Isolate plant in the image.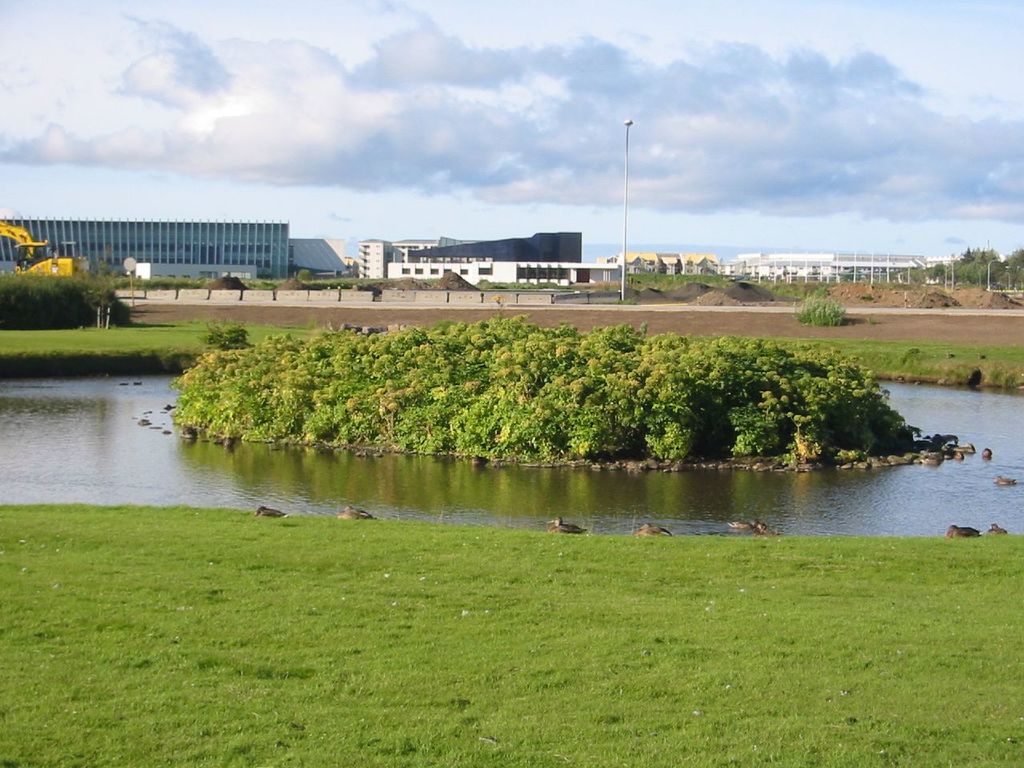
Isolated region: region(205, 318, 258, 354).
